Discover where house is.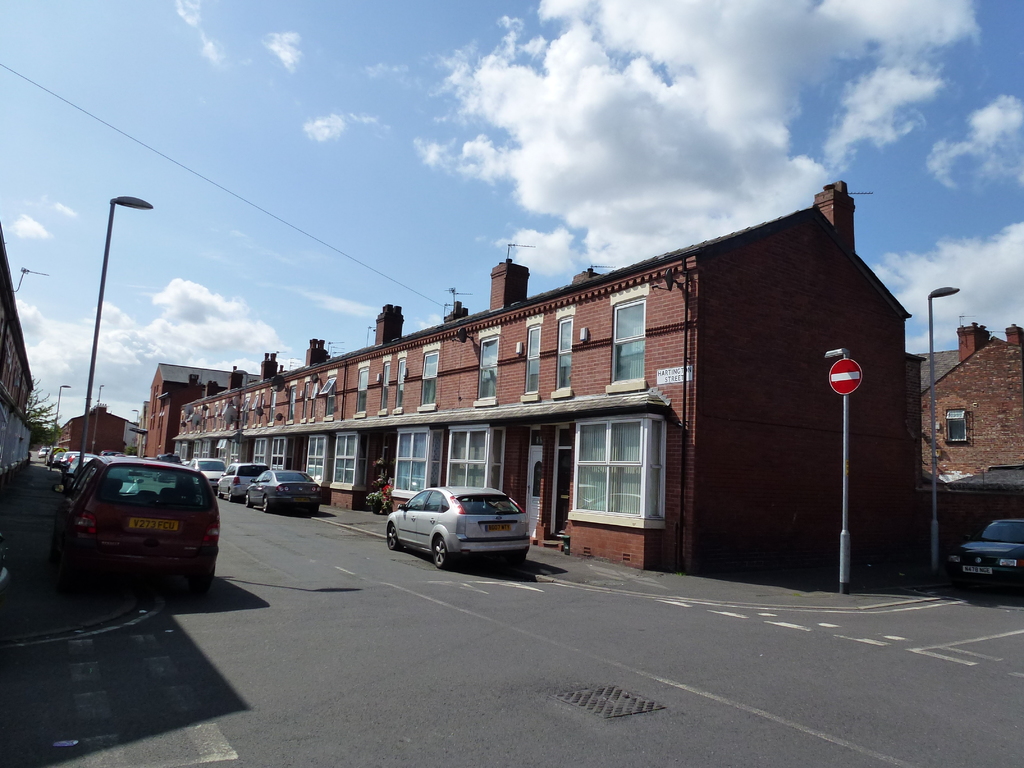
Discovered at Rect(189, 182, 942, 589).
